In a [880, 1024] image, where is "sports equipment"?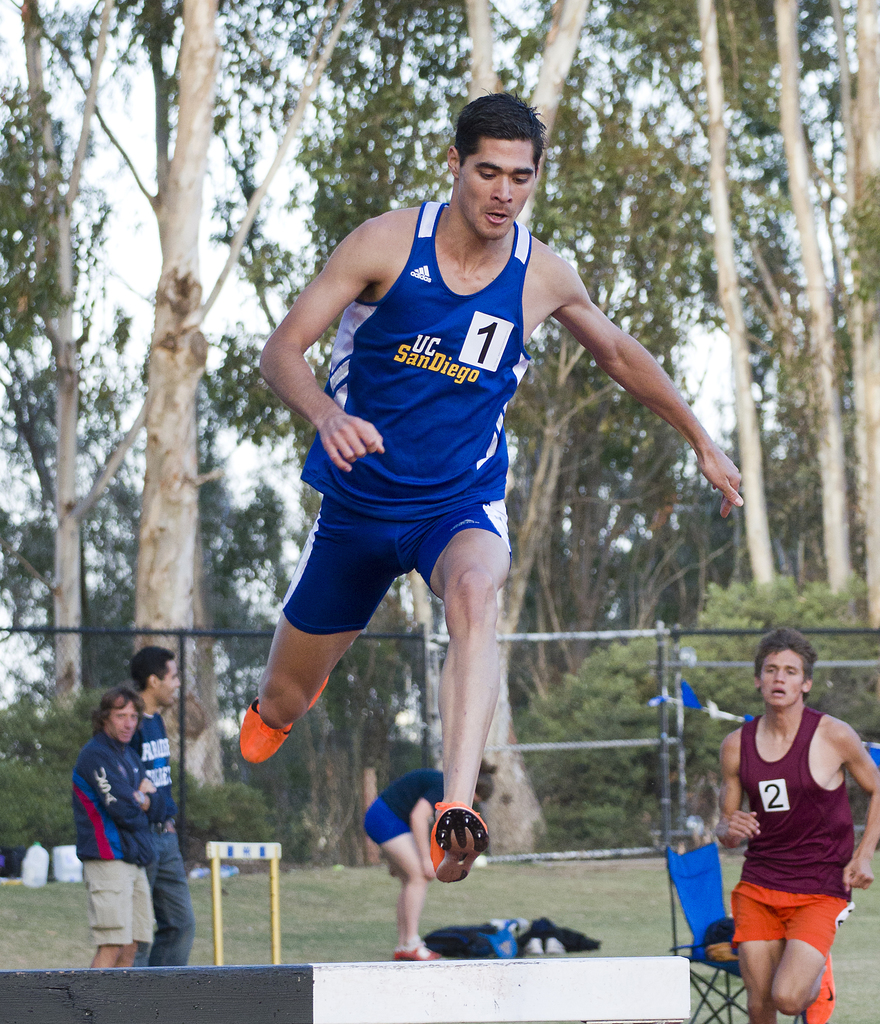
bbox=[238, 673, 336, 762].
